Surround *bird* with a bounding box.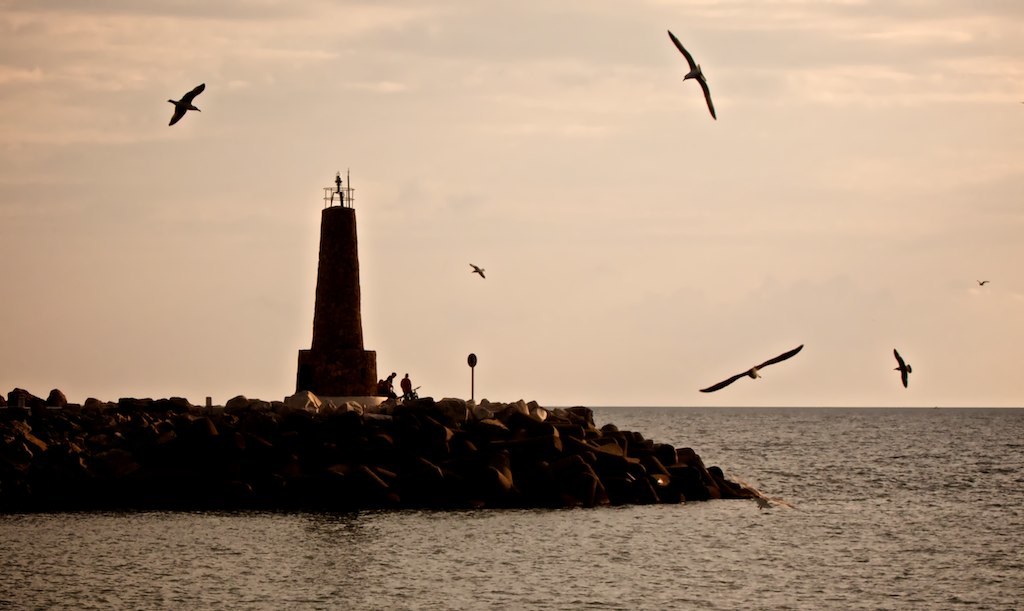
locate(161, 78, 207, 129).
